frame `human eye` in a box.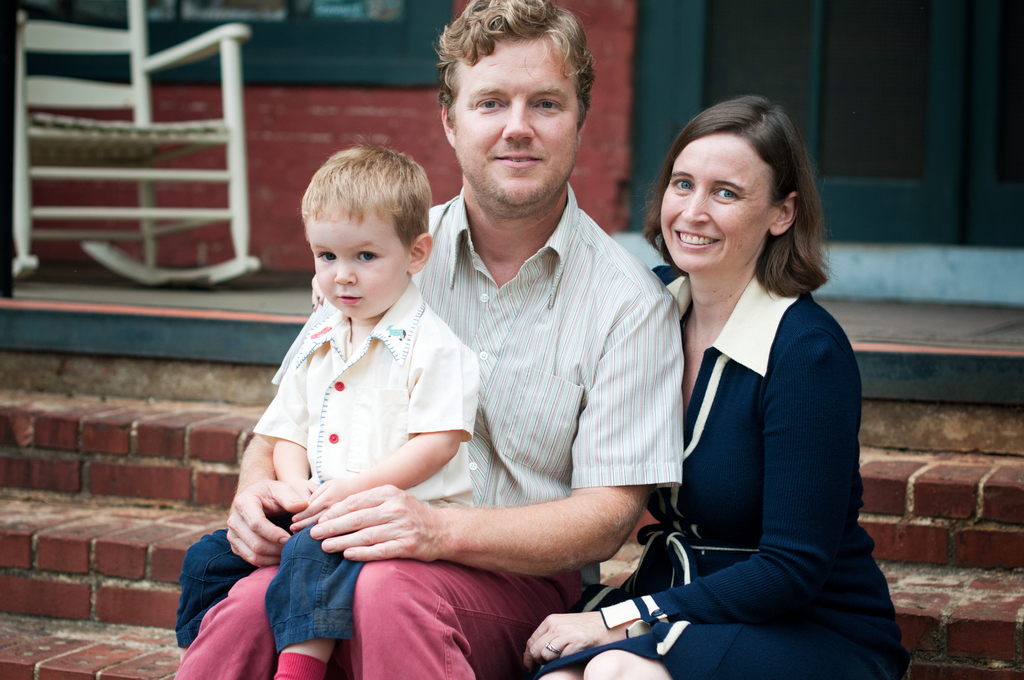
region(671, 177, 694, 193).
